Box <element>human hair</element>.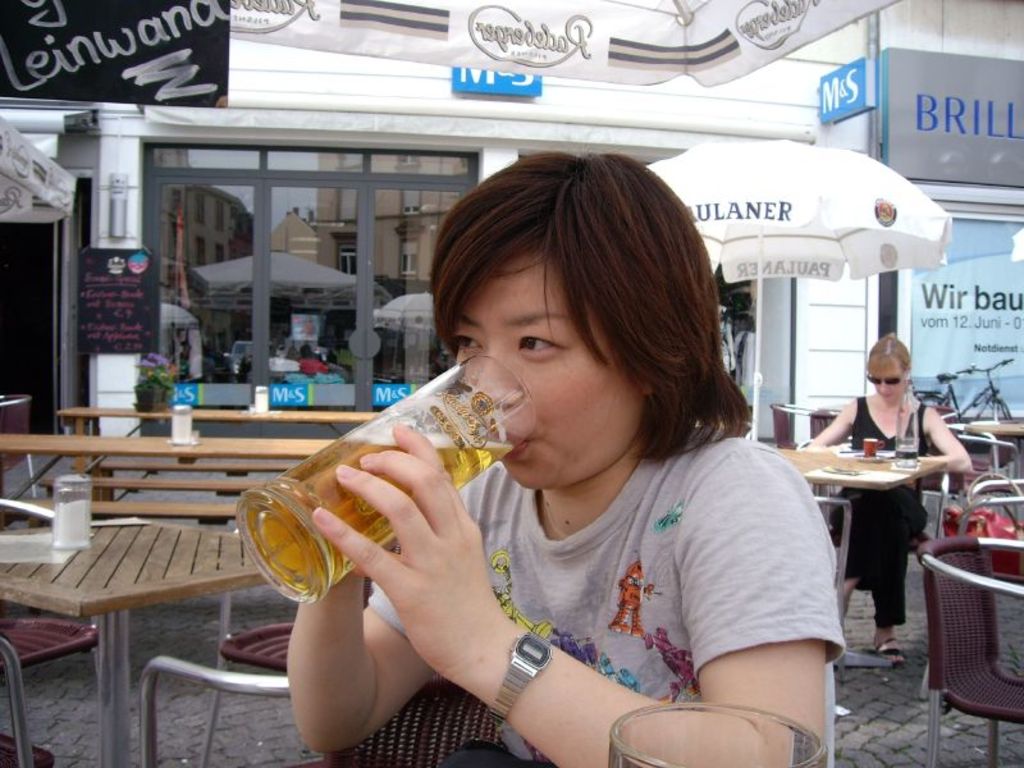
429 137 727 488.
